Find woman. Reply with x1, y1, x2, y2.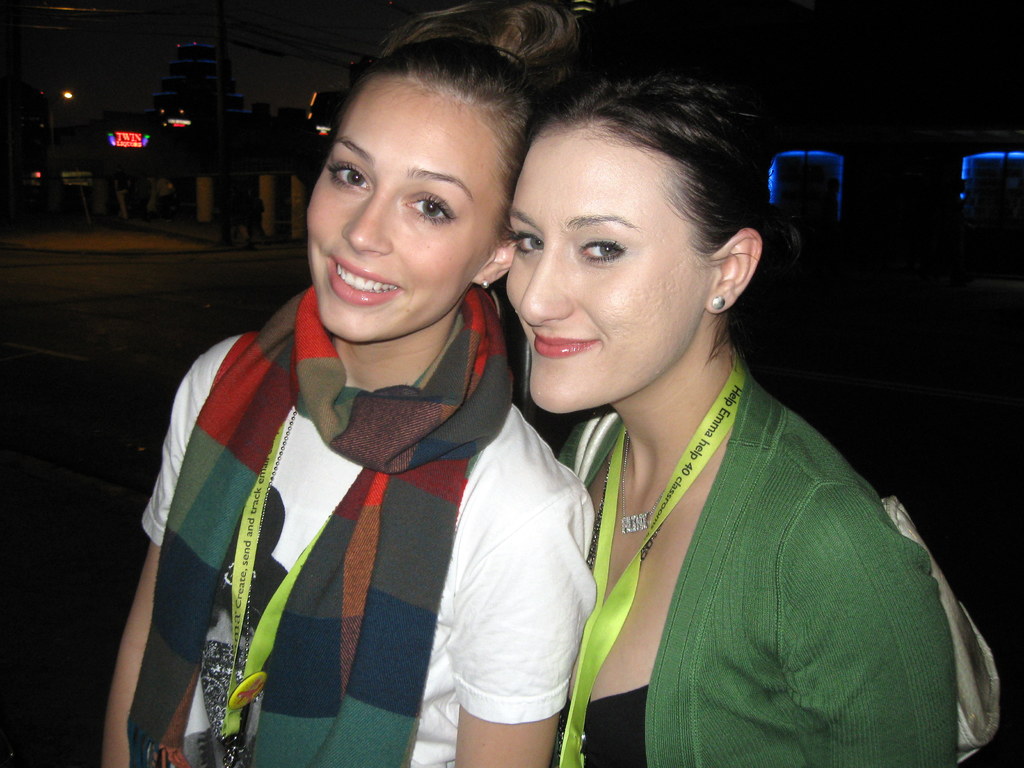
96, 0, 583, 767.
